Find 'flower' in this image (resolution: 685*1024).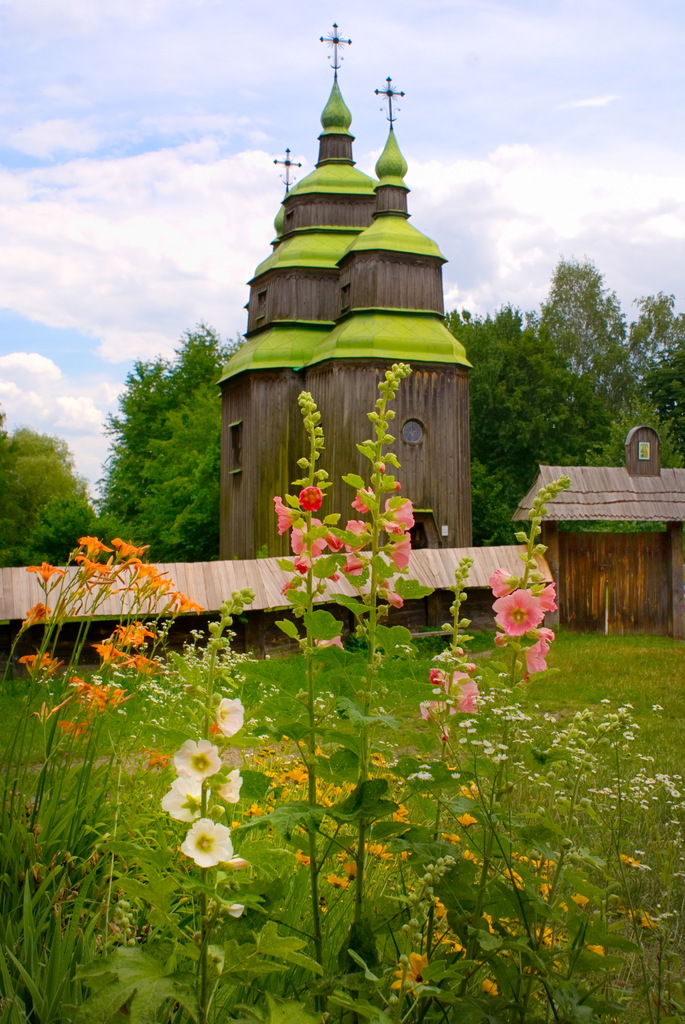
bbox=(171, 735, 219, 777).
